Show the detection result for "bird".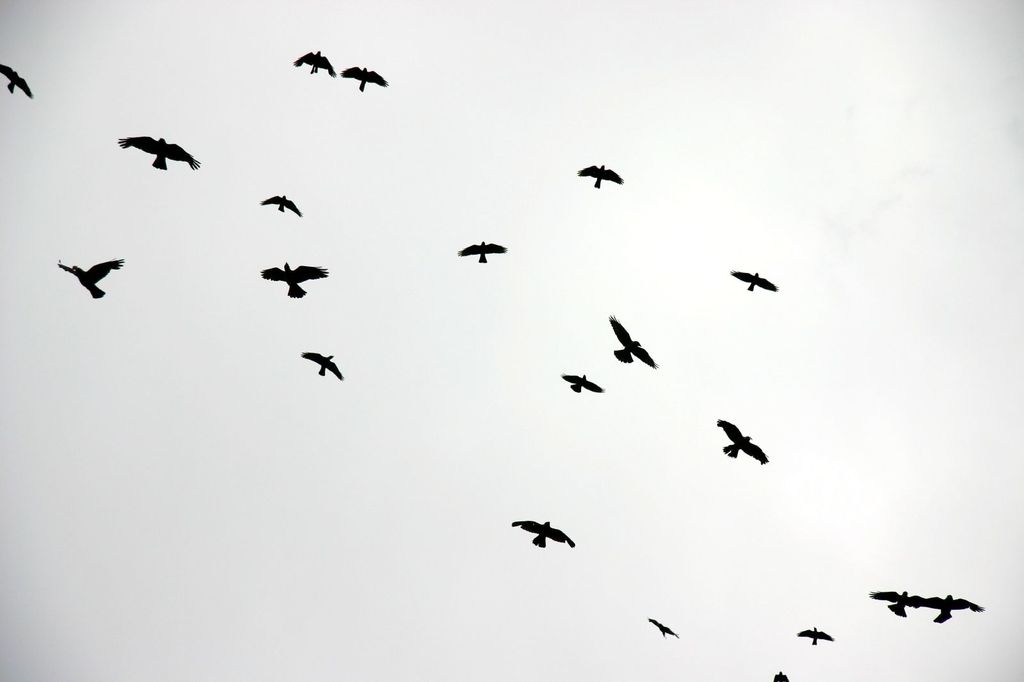
box(114, 132, 203, 172).
